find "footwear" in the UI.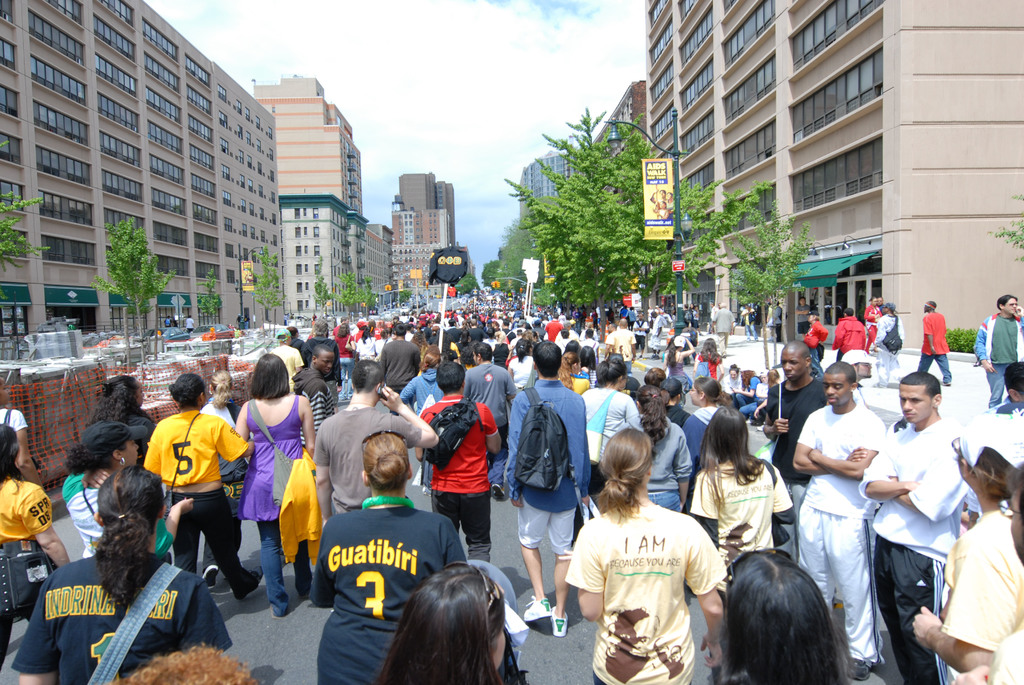
UI element at [left=202, top=564, right=225, bottom=588].
